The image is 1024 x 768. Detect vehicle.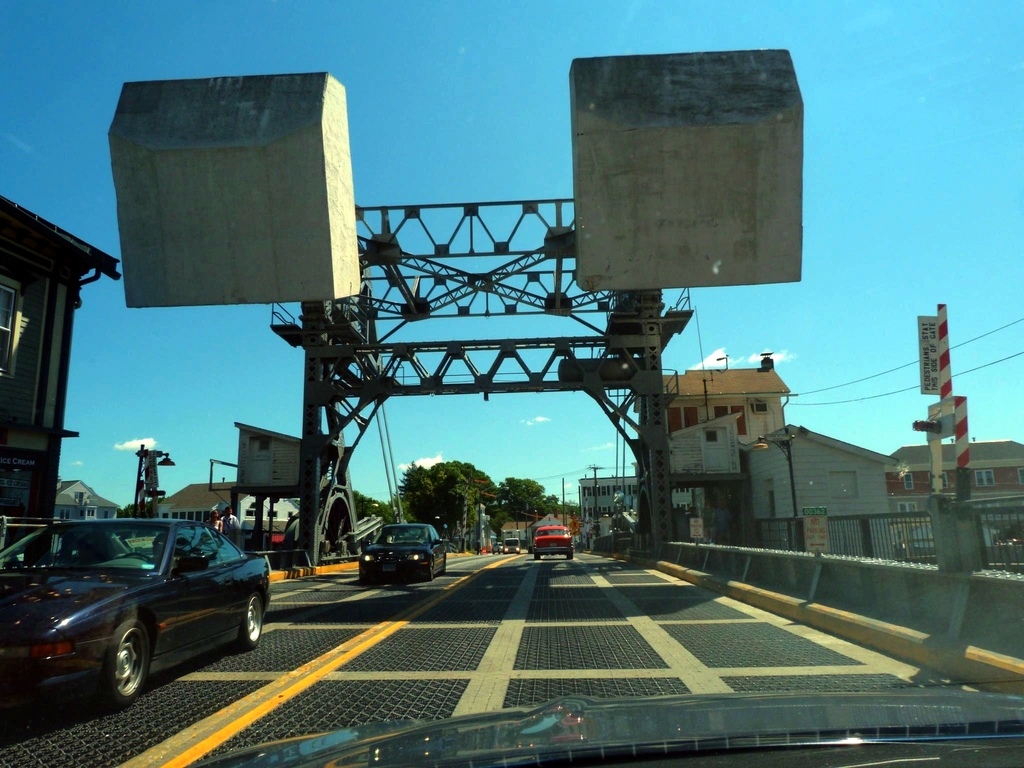
Detection: 361,522,449,582.
